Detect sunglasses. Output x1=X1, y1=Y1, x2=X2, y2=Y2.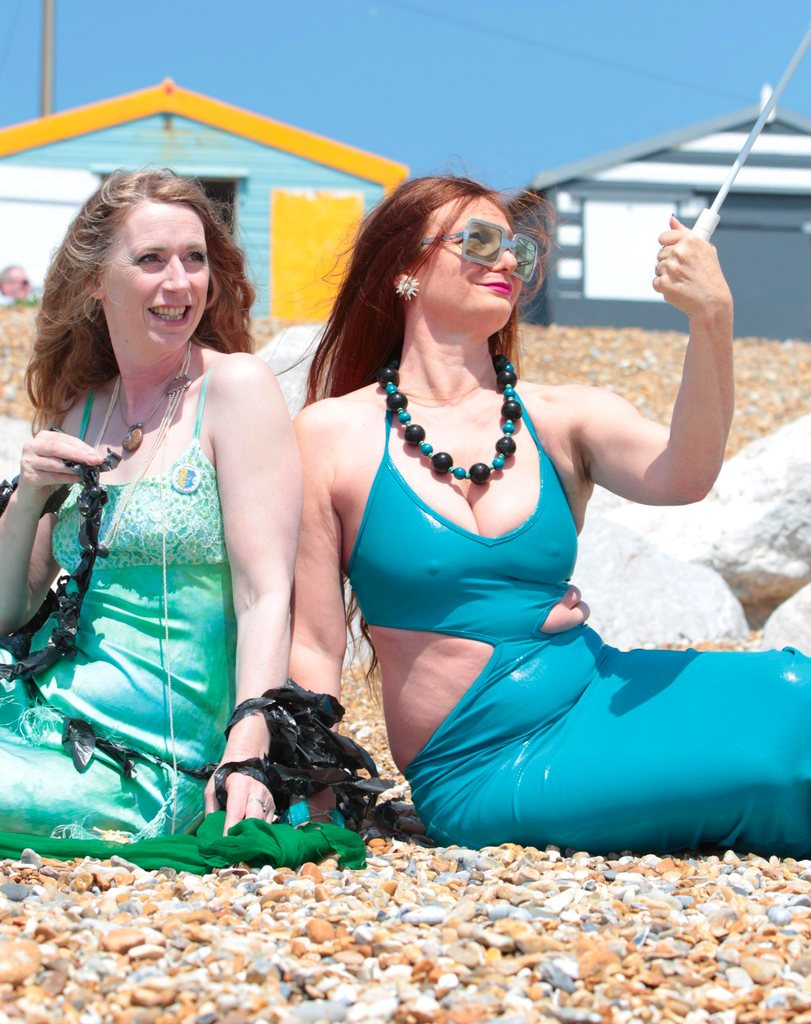
x1=404, y1=205, x2=548, y2=286.
